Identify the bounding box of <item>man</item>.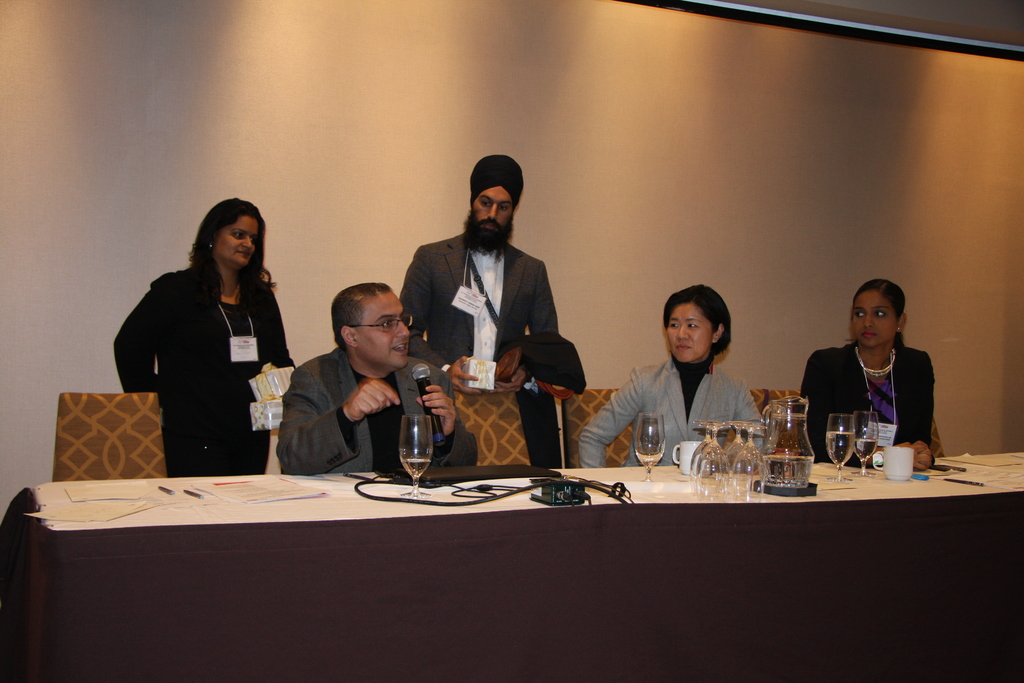
locate(399, 156, 566, 401).
